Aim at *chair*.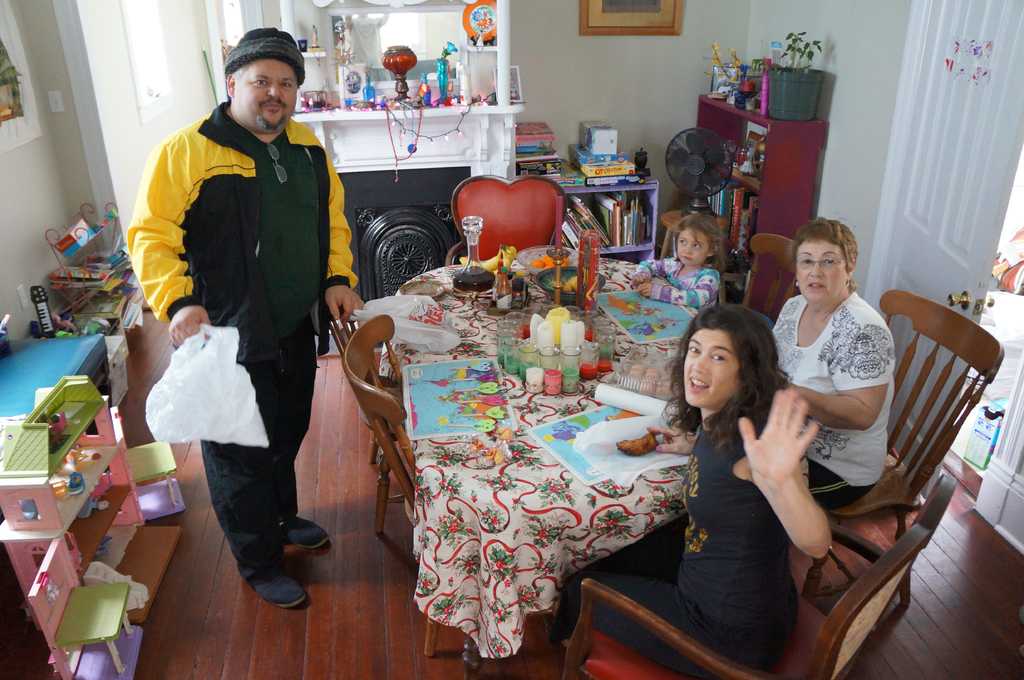
Aimed at (442, 175, 570, 264).
